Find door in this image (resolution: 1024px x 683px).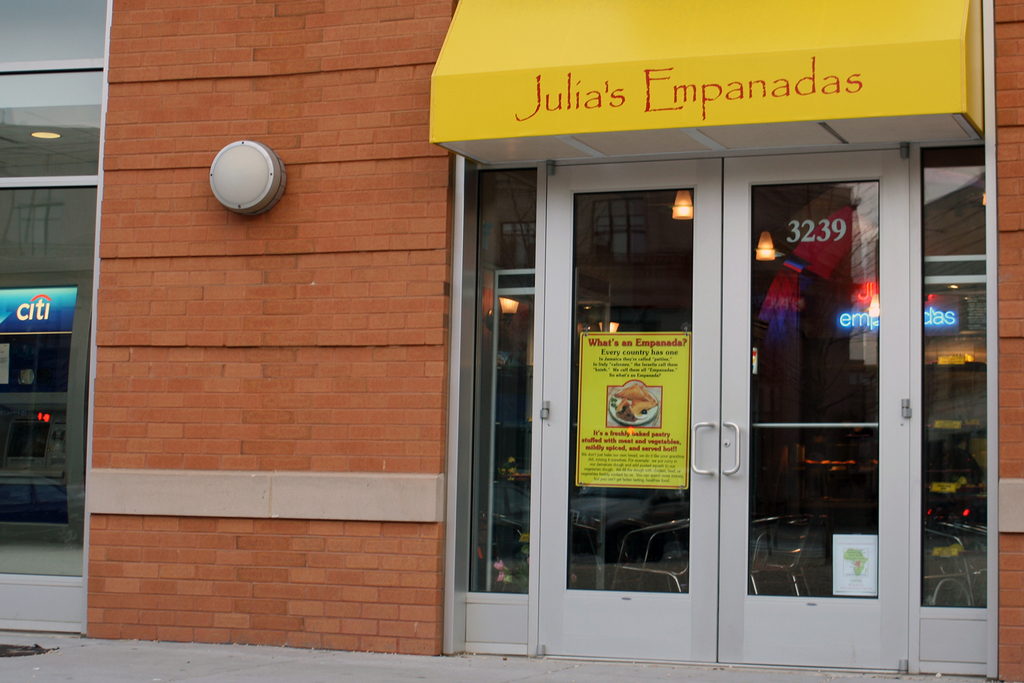
bbox=(481, 117, 953, 650).
